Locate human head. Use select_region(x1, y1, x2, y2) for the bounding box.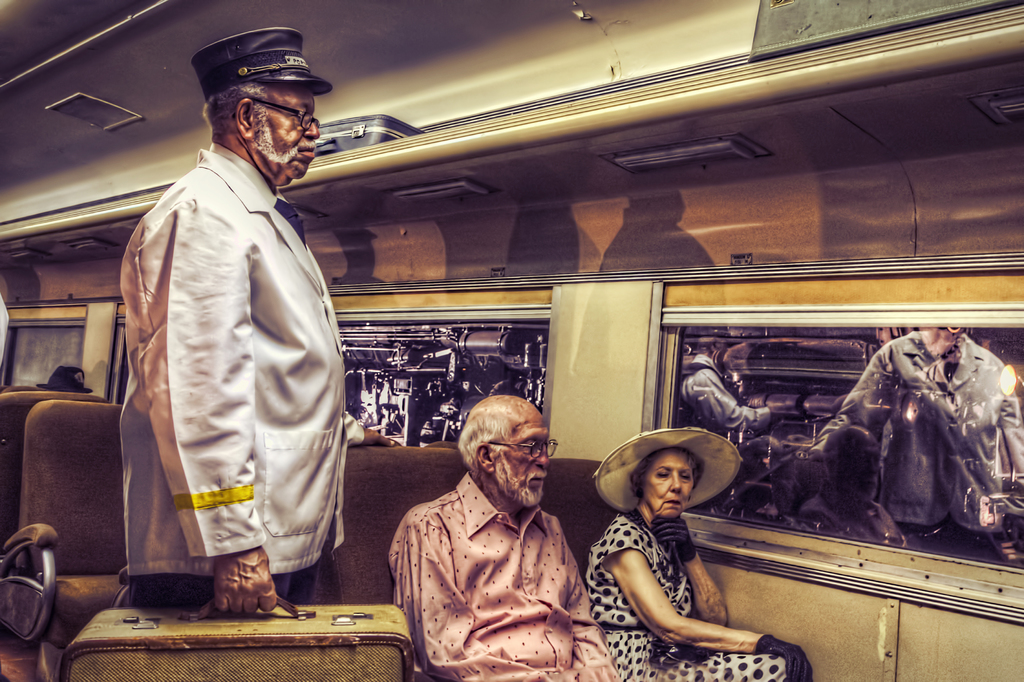
select_region(190, 26, 335, 183).
